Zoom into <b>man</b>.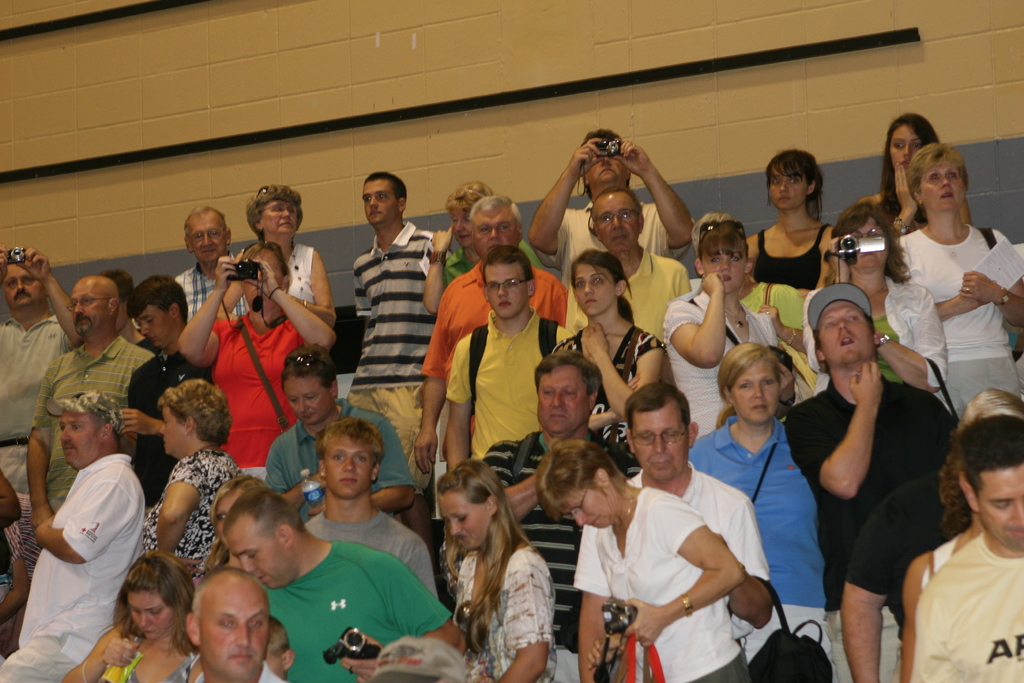
Zoom target: bbox=(785, 279, 950, 682).
